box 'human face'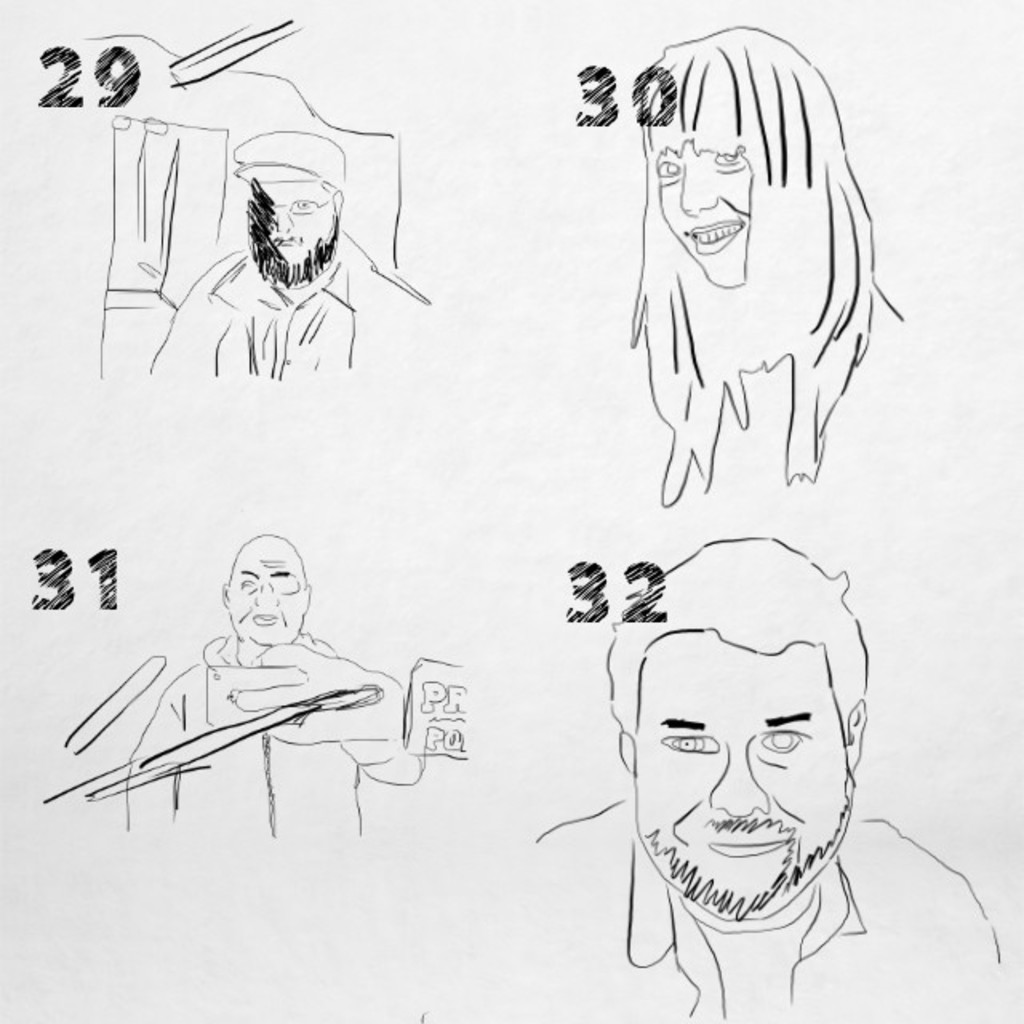
bbox=[230, 533, 307, 650]
